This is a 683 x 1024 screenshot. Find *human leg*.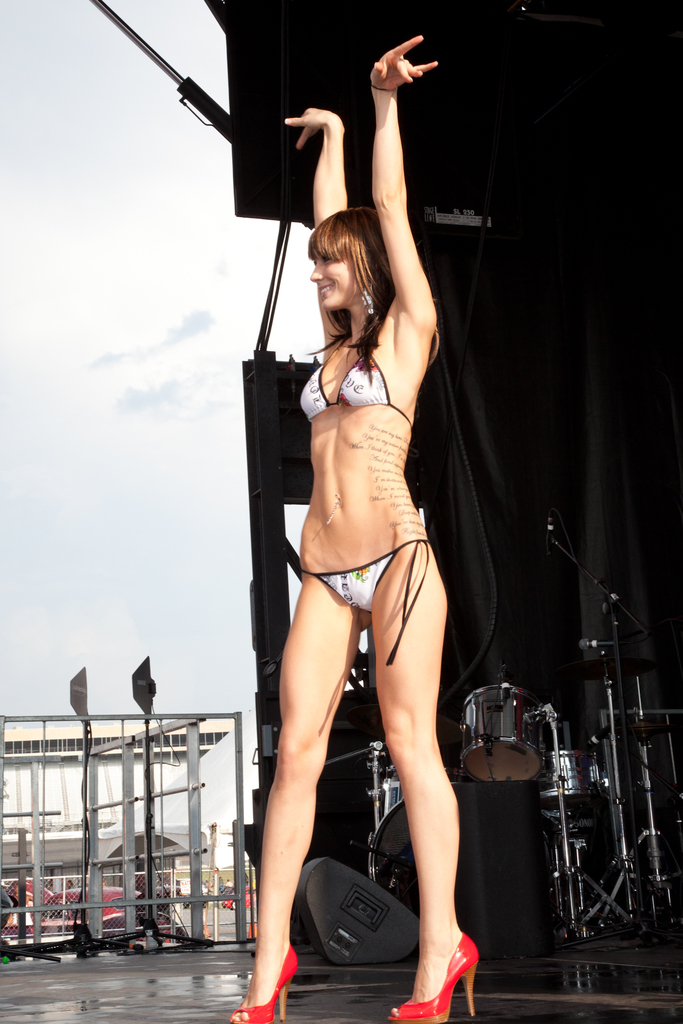
Bounding box: BBox(391, 543, 481, 1018).
